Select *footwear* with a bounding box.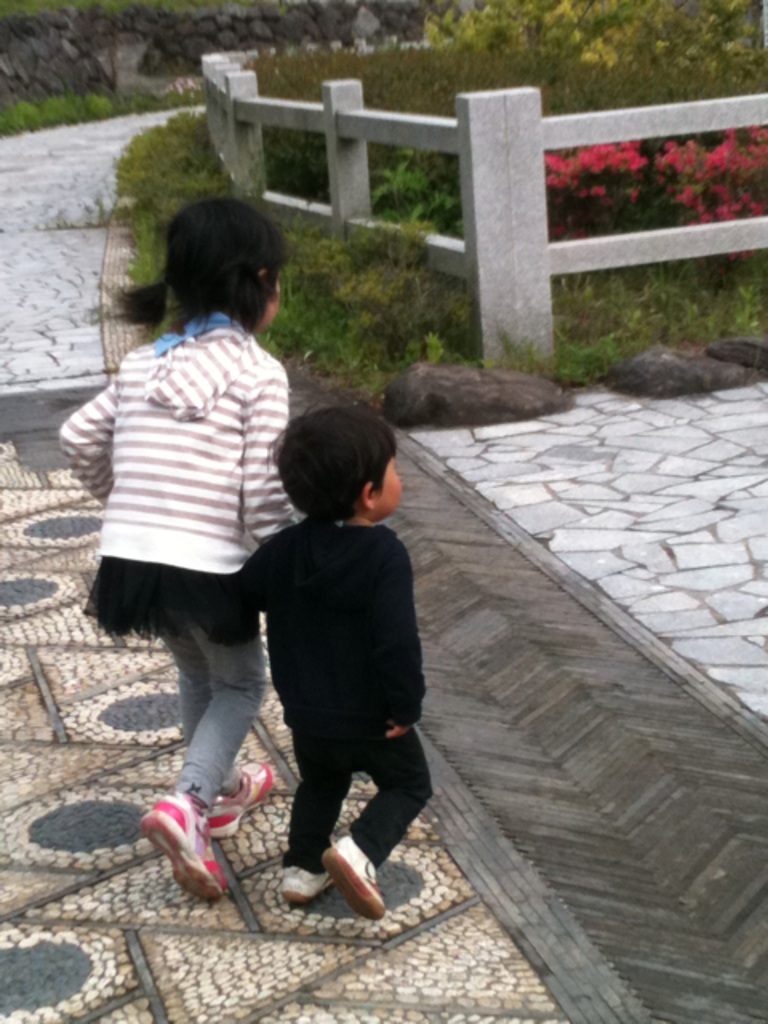
locate(318, 834, 392, 923).
